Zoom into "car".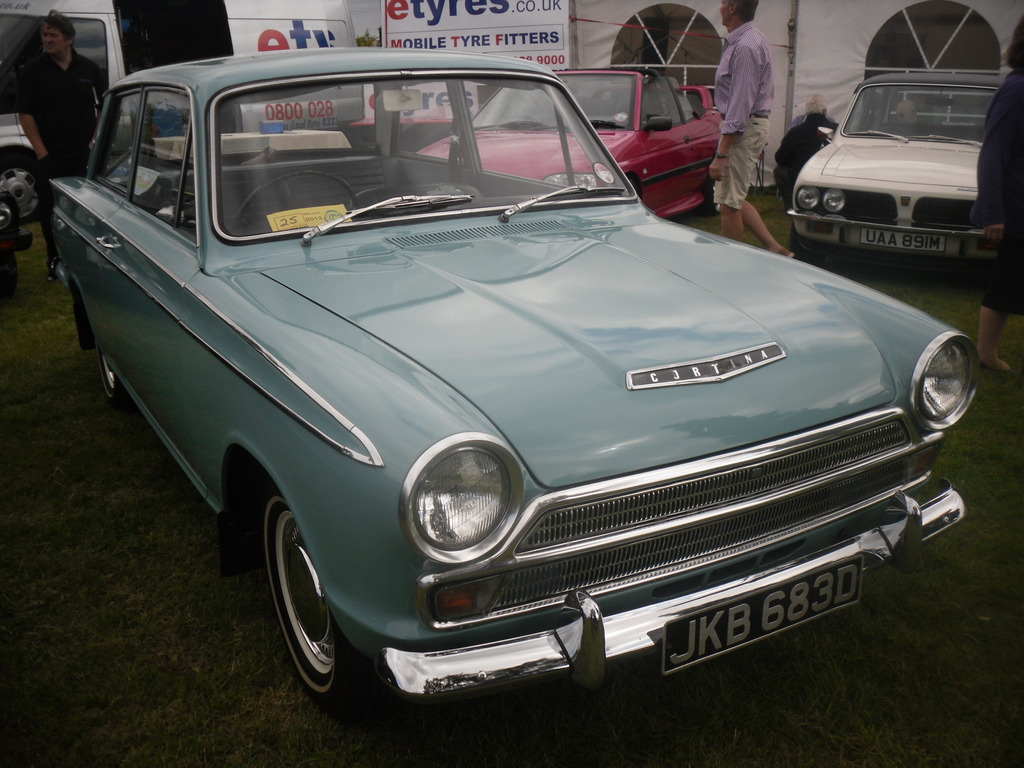
Zoom target: {"x1": 419, "y1": 62, "x2": 731, "y2": 216}.
